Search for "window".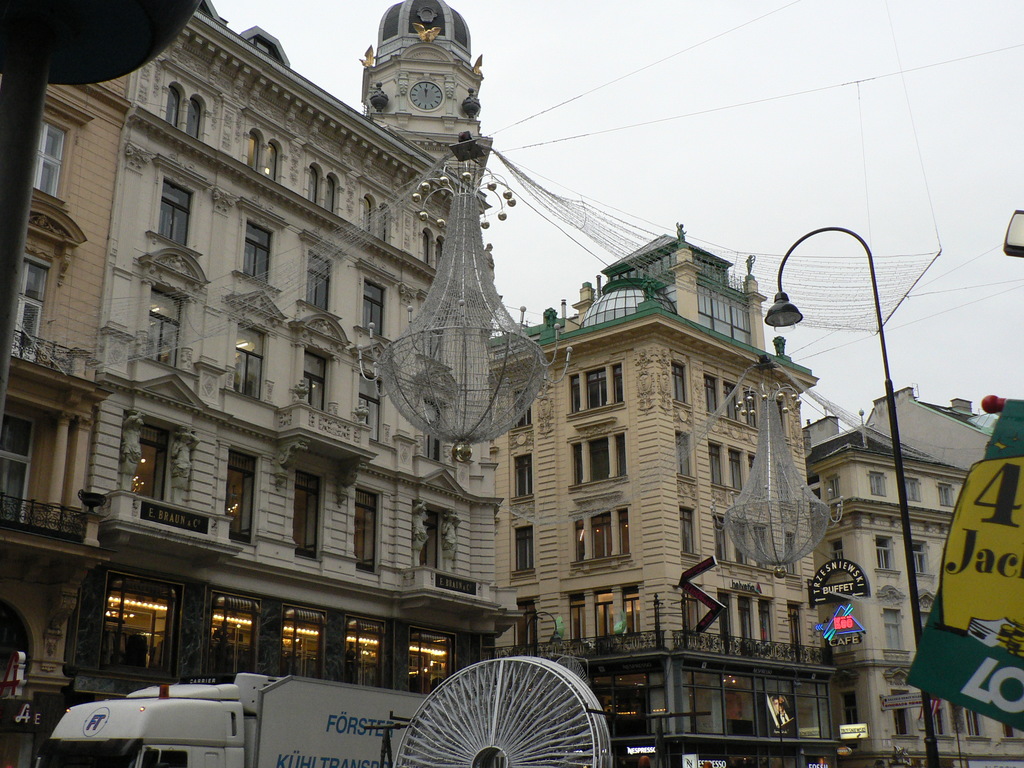
Found at left=408, top=628, right=456, bottom=692.
